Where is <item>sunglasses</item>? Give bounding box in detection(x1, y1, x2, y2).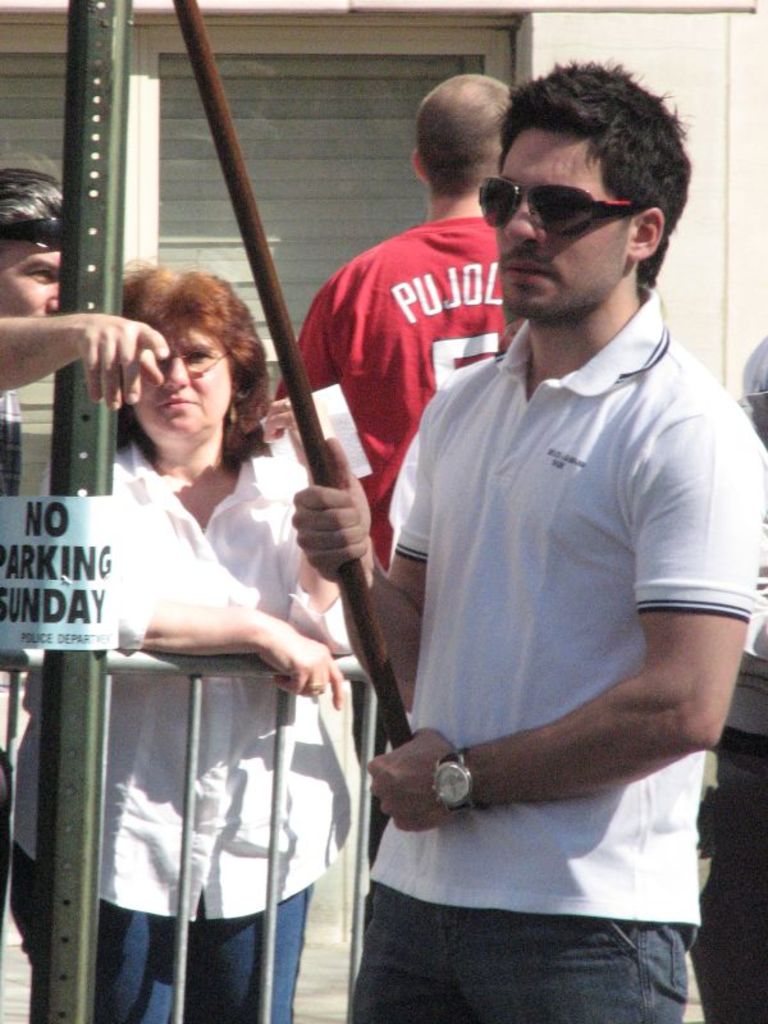
detection(480, 173, 634, 238).
